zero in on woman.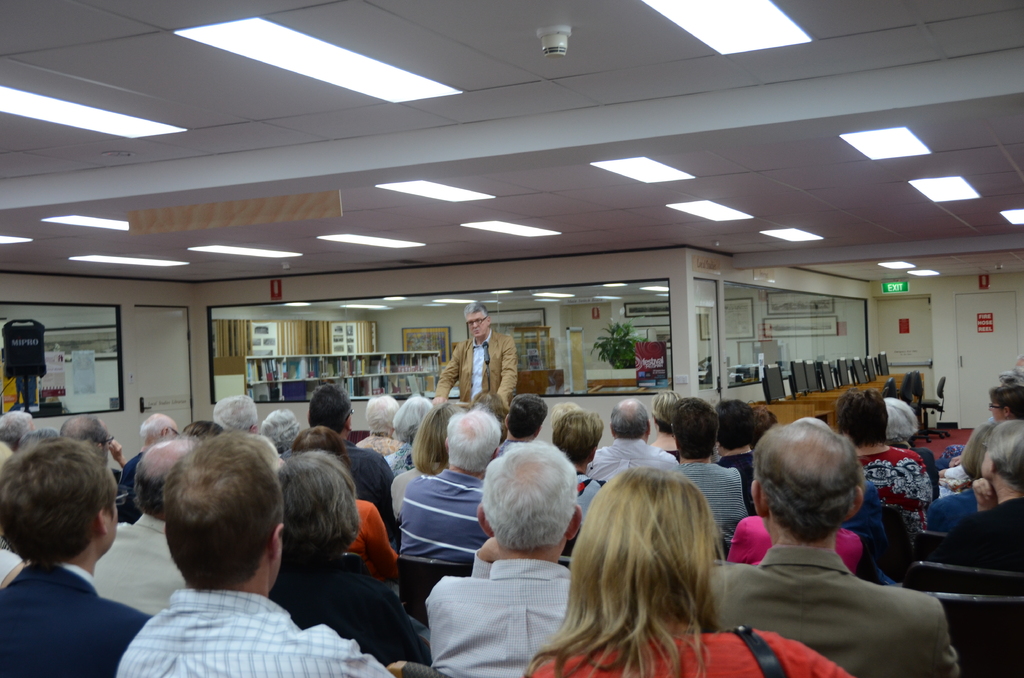
Zeroed in: box=[531, 470, 860, 677].
